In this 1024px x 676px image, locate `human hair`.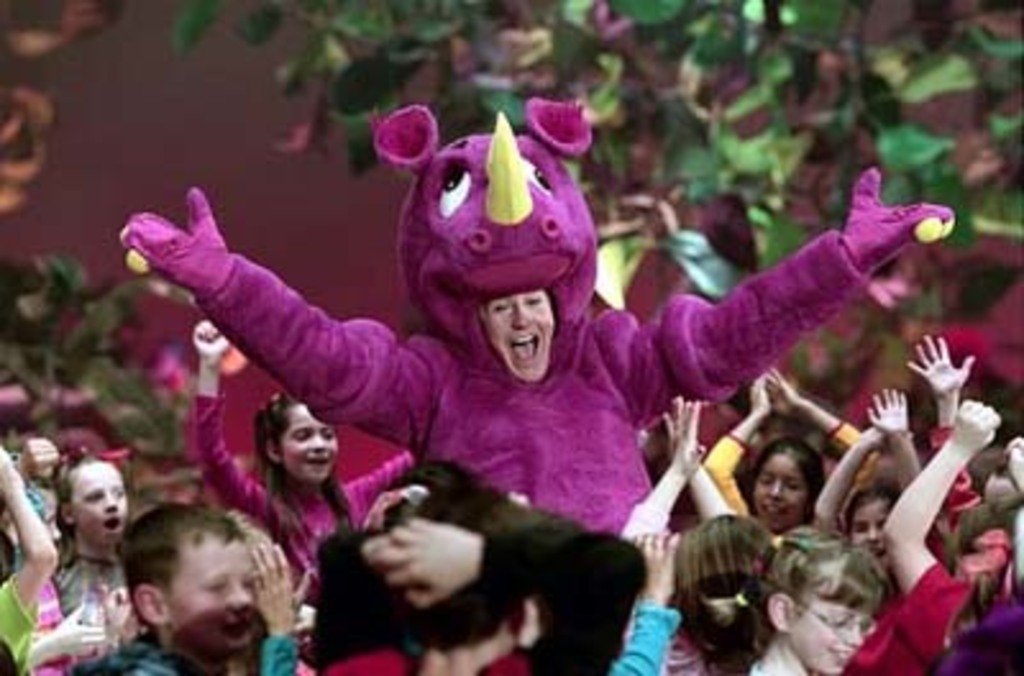
Bounding box: locate(251, 392, 361, 563).
